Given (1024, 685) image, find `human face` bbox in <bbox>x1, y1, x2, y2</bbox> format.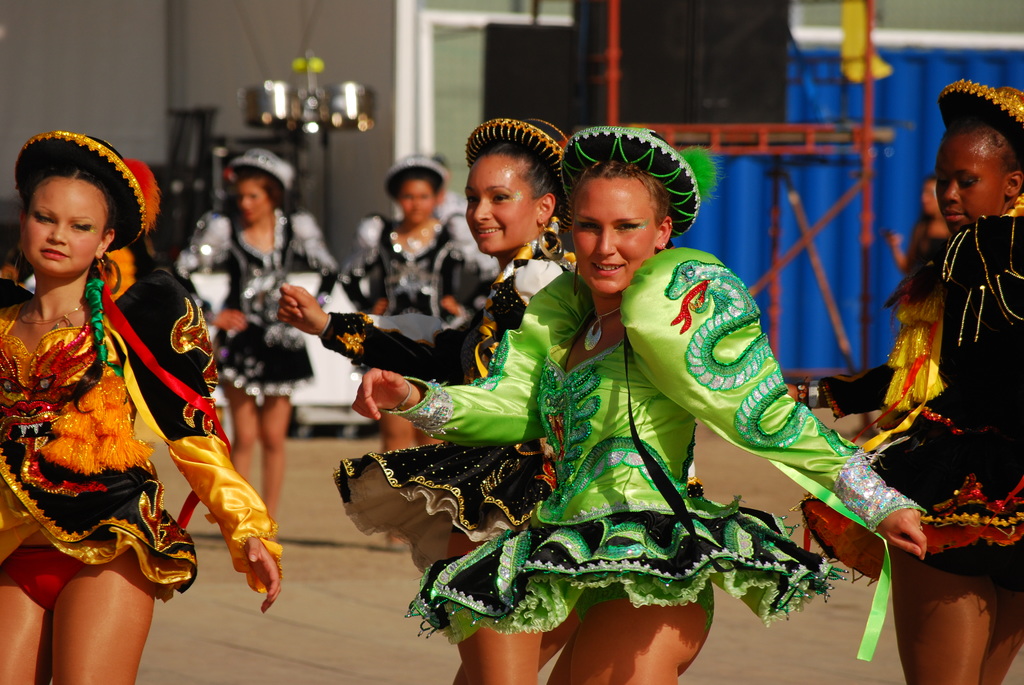
<bbox>239, 181, 272, 221</bbox>.
